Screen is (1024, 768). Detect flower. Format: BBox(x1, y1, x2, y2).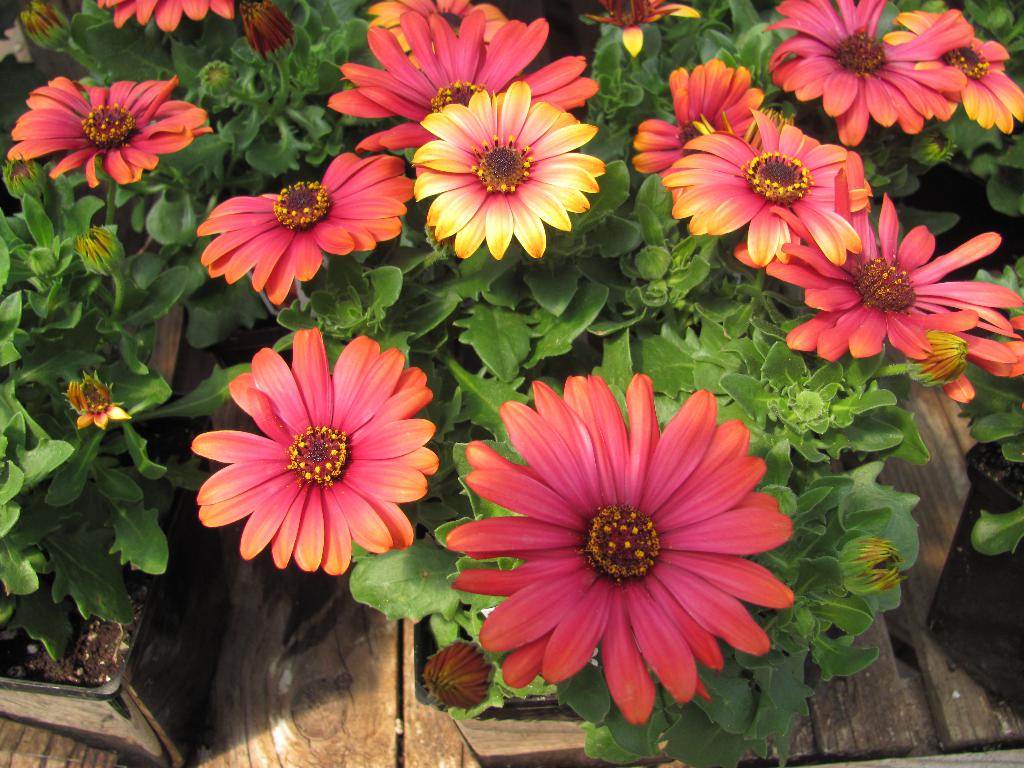
BBox(0, 161, 40, 200).
